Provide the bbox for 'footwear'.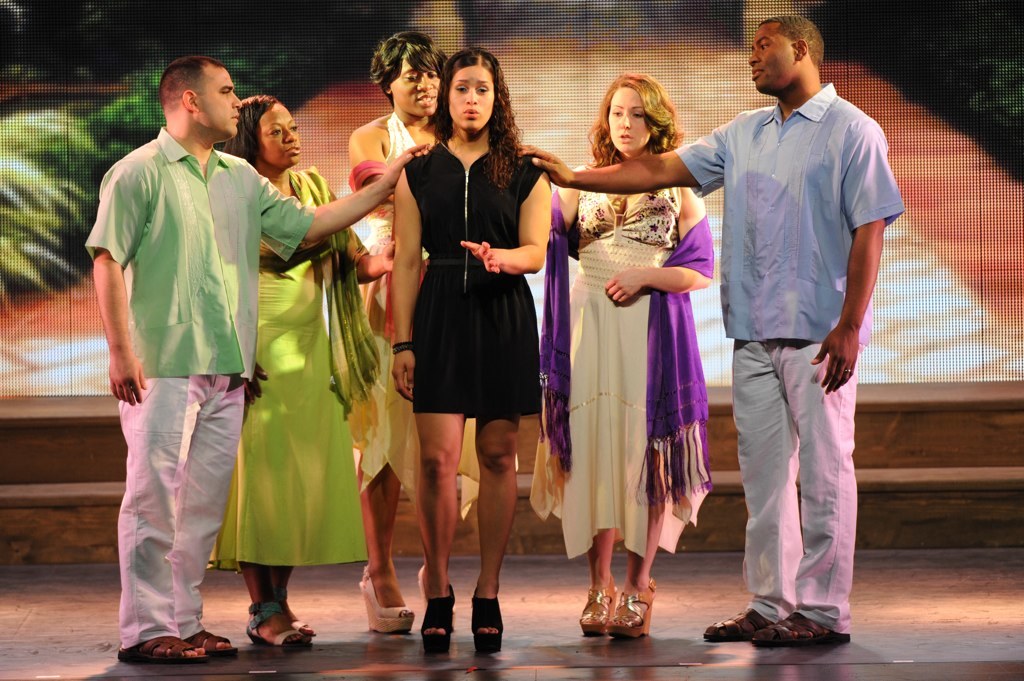
705, 606, 771, 644.
